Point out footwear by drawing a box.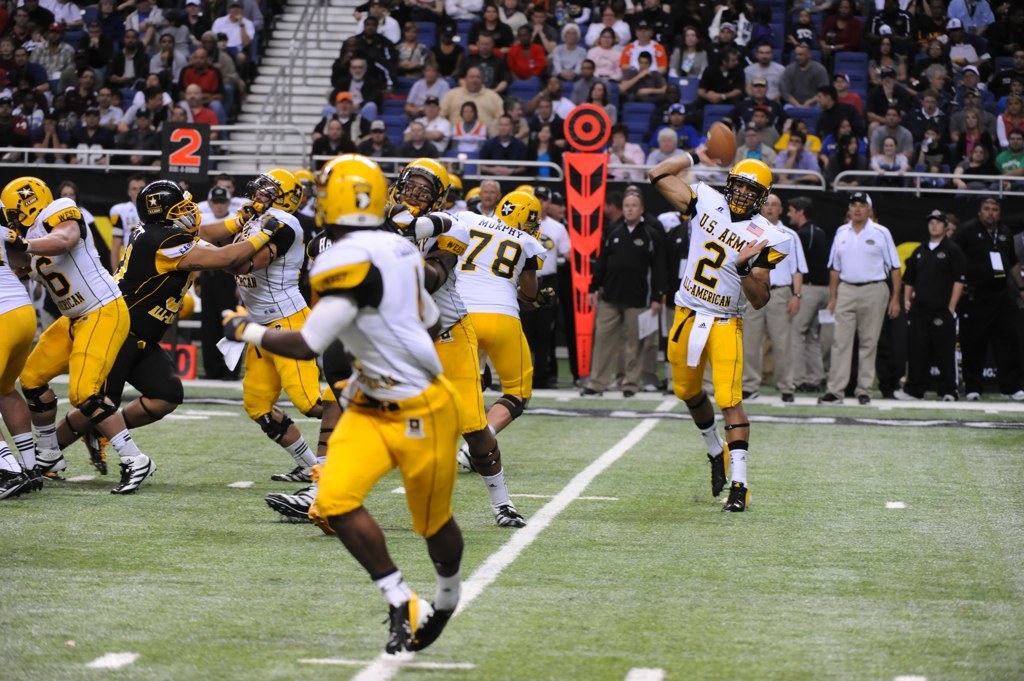
{"x1": 939, "y1": 396, "x2": 957, "y2": 403}.
